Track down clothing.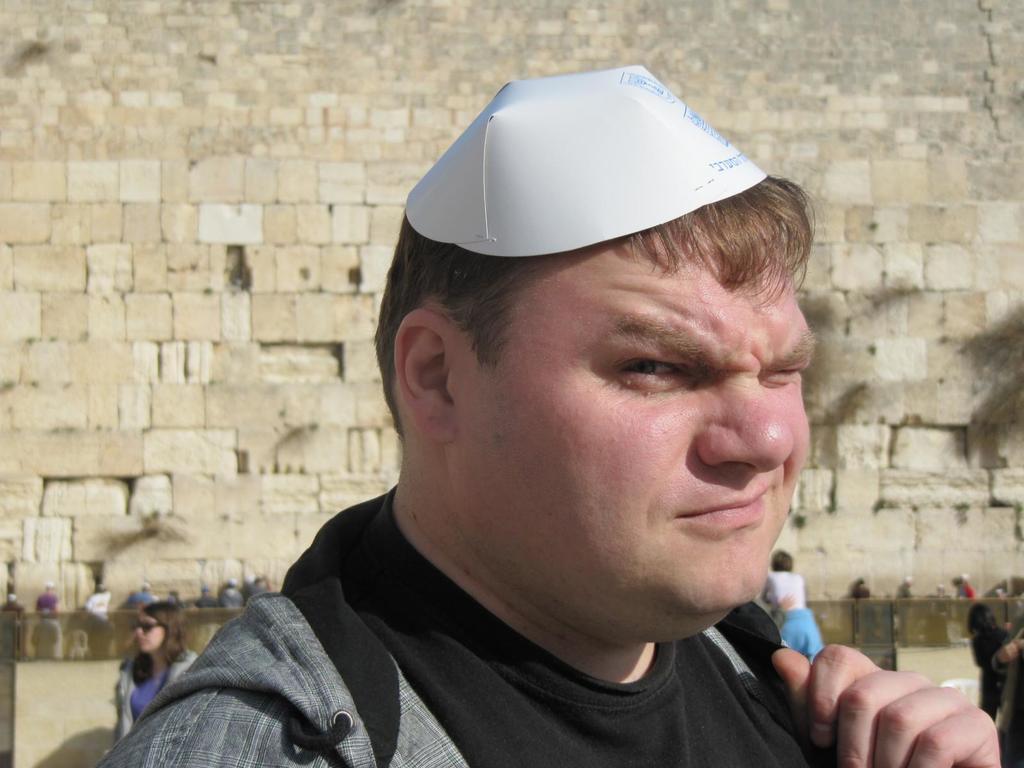
Tracked to 36 597 63 616.
